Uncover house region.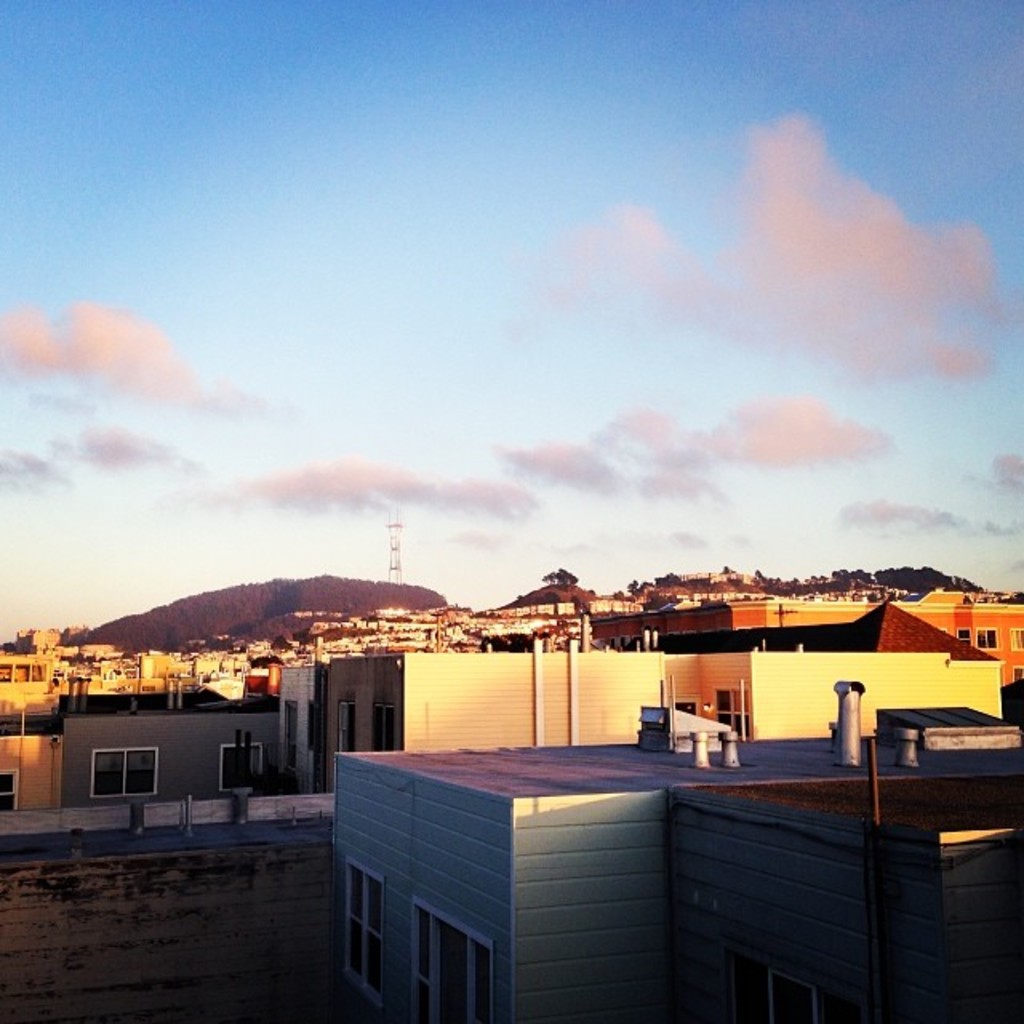
Uncovered: detection(190, 630, 235, 704).
